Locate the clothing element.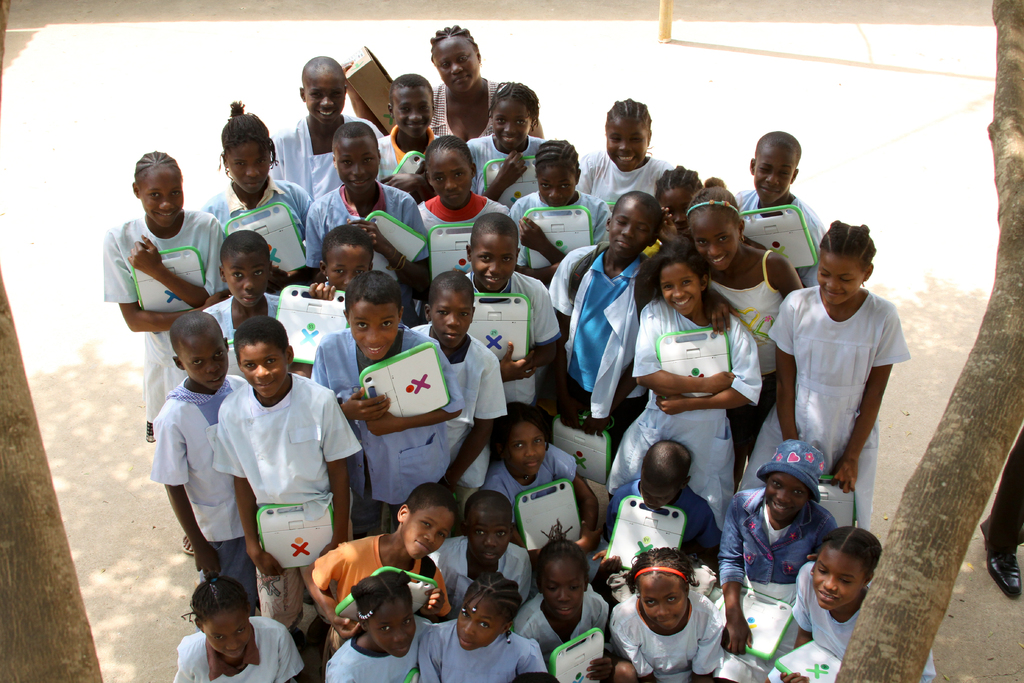
Element bbox: BBox(513, 586, 607, 661).
